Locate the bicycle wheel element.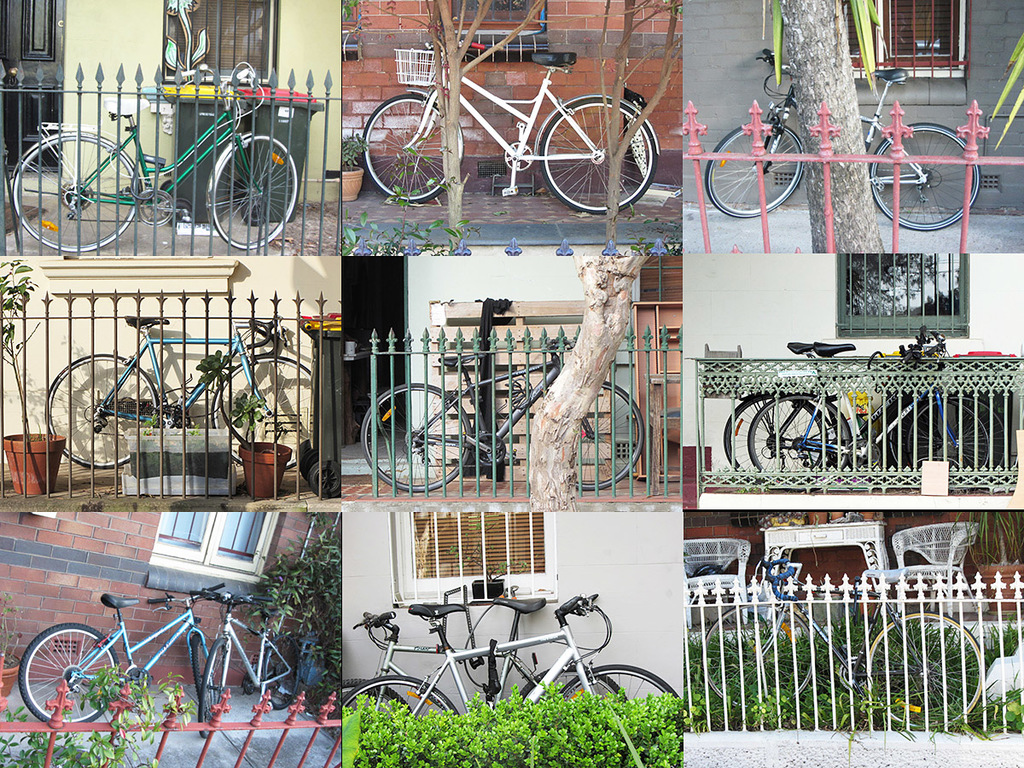
Element bbox: BBox(213, 354, 315, 470).
